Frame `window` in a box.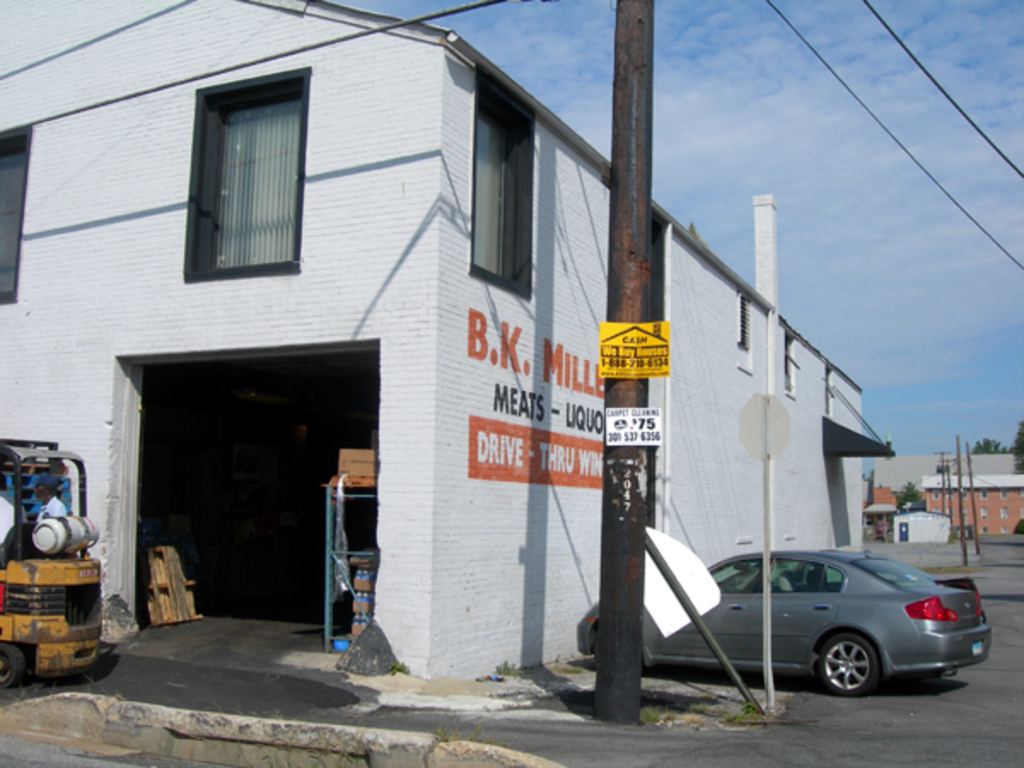
region(469, 60, 534, 300).
